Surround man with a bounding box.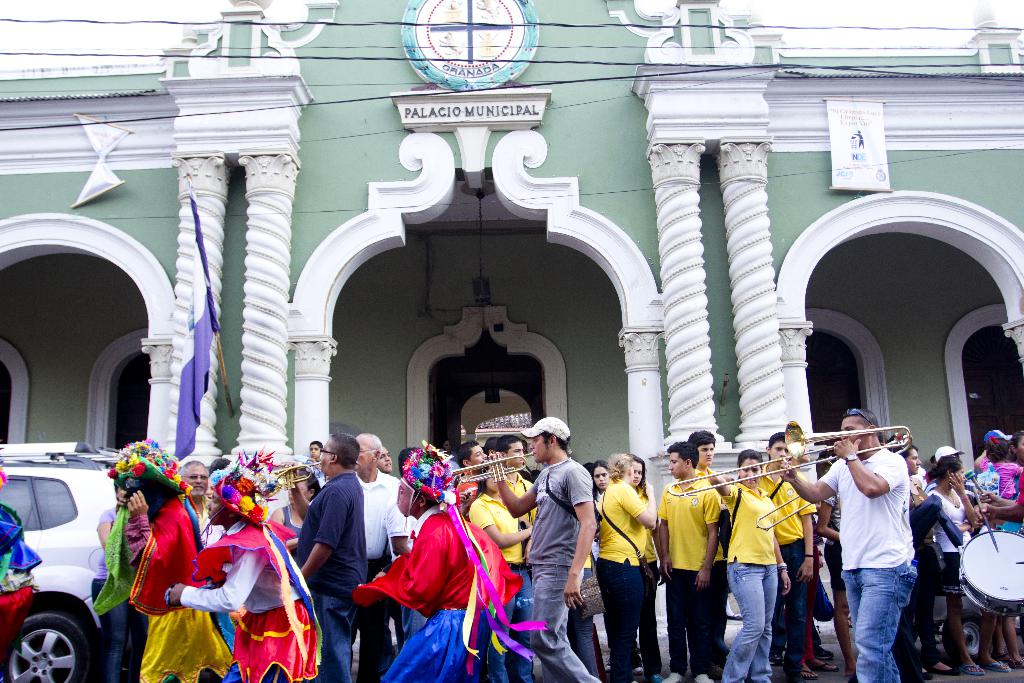
(x1=356, y1=431, x2=401, y2=682).
